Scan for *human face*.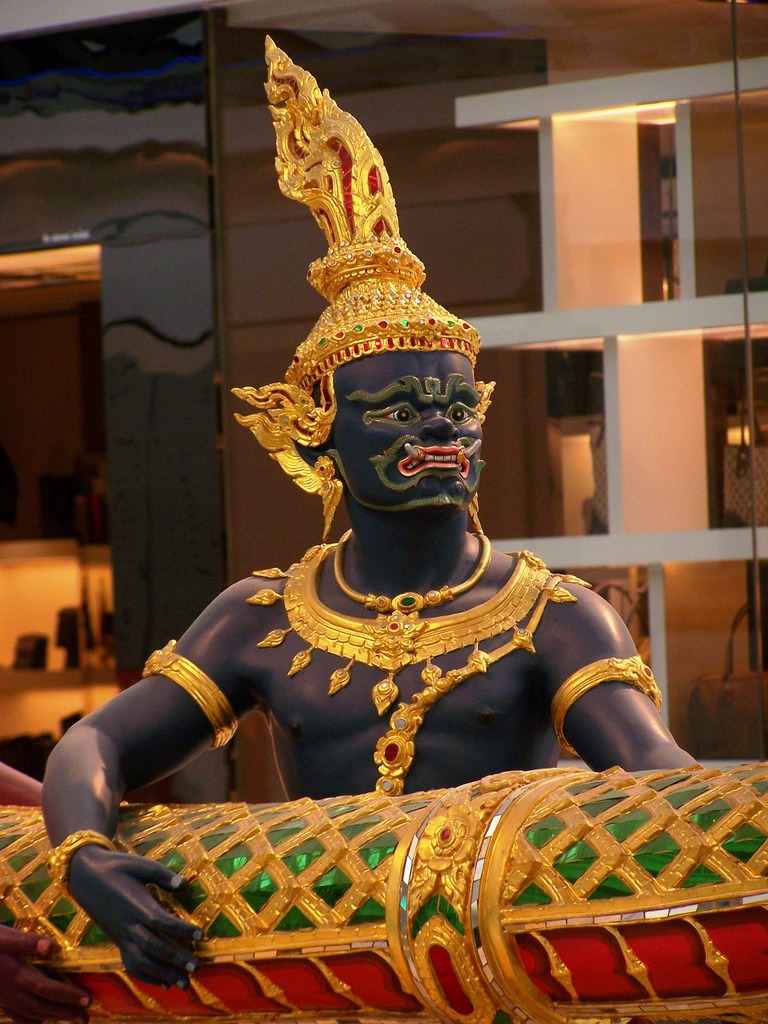
Scan result: box=[346, 351, 486, 514].
